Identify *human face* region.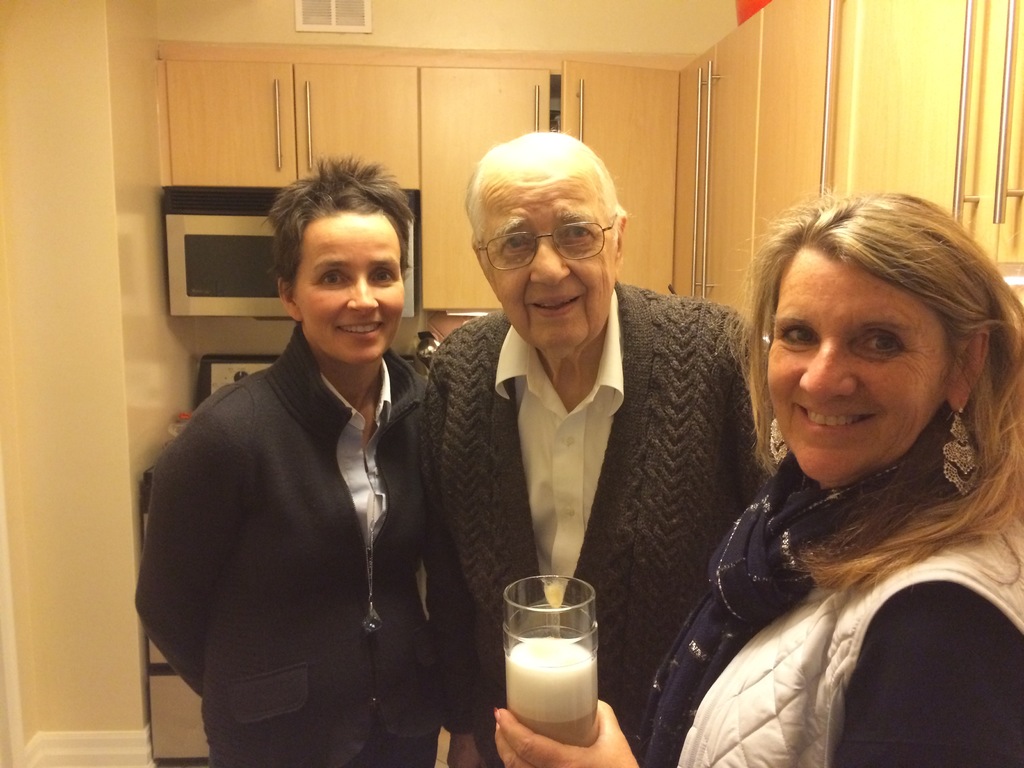
Region: BBox(763, 246, 960, 480).
